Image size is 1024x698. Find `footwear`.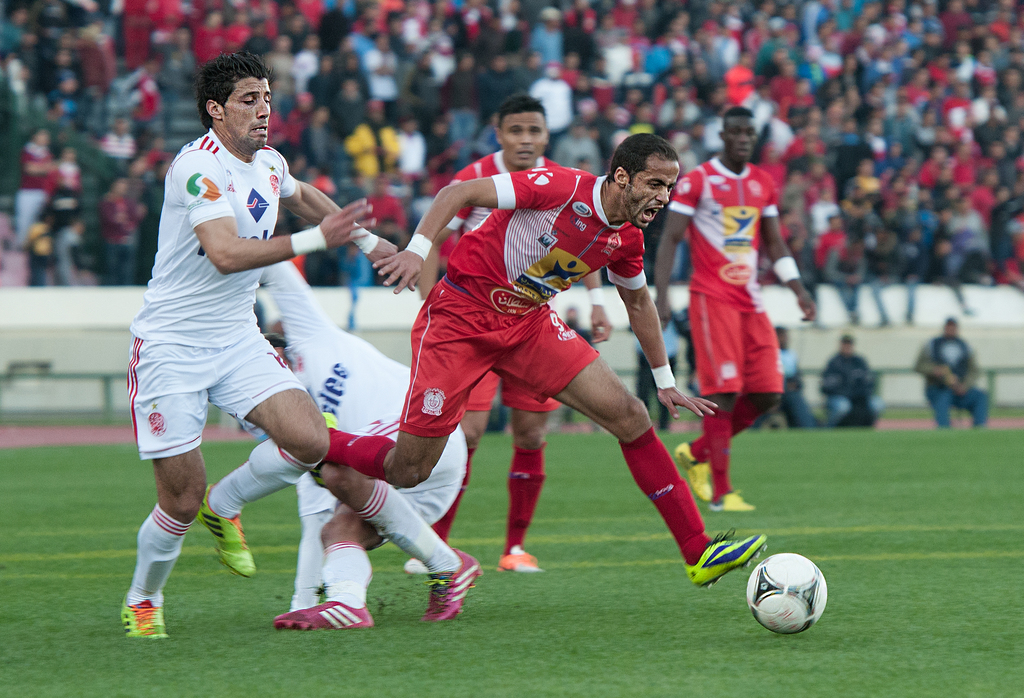
(left=492, top=547, right=544, bottom=574).
